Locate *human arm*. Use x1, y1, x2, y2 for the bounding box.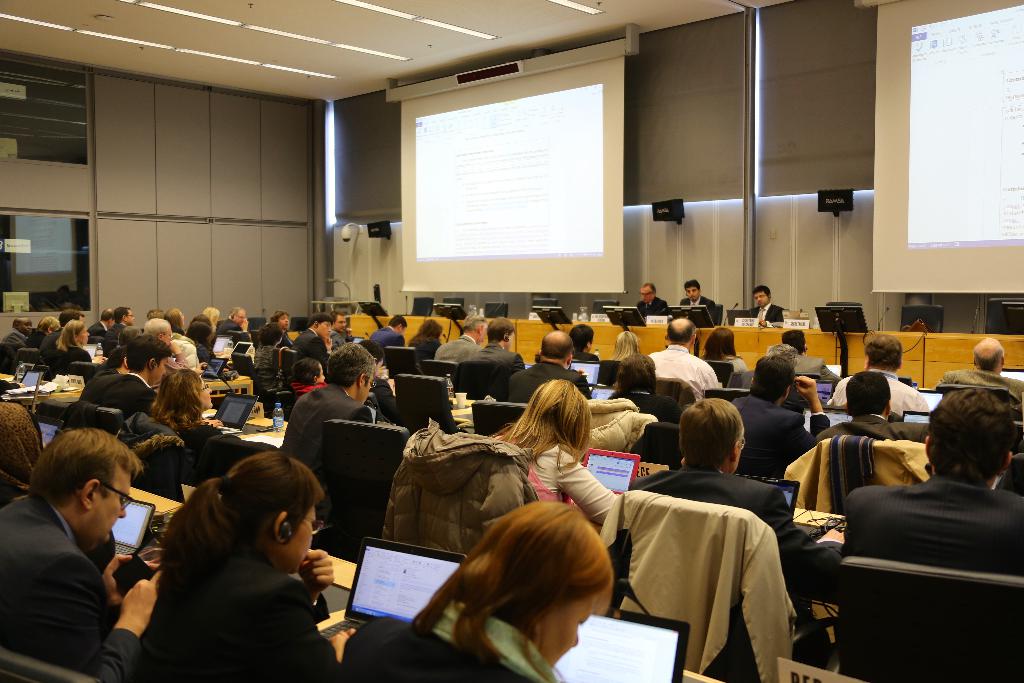
99, 551, 163, 613.
